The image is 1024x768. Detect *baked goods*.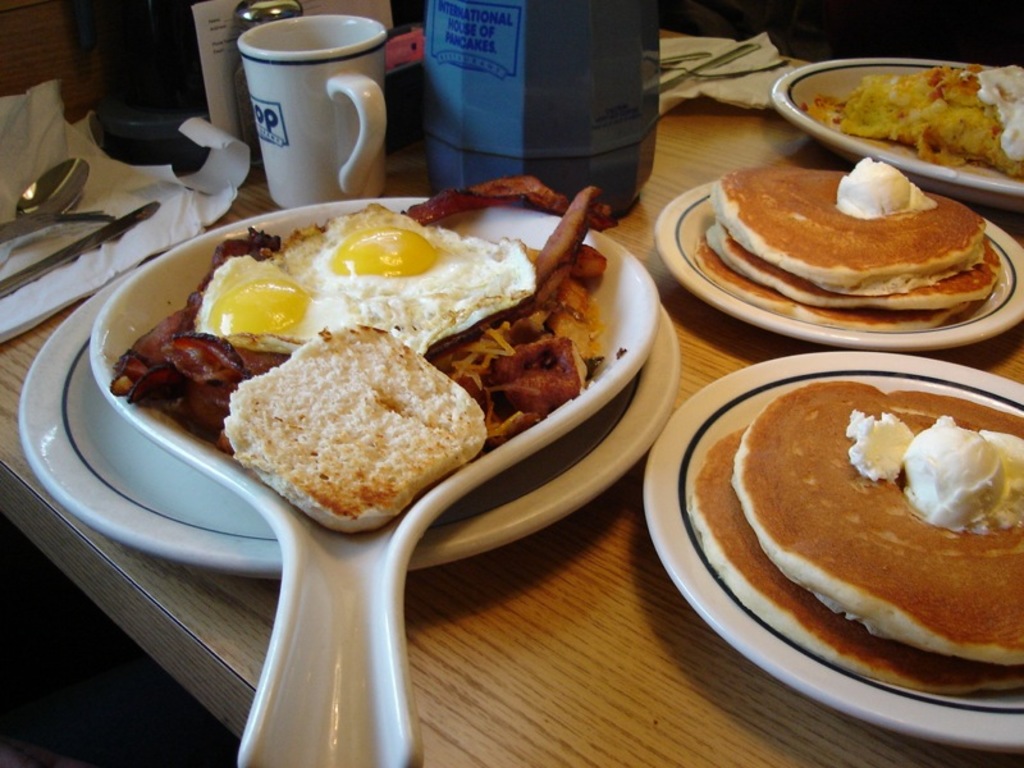
Detection: 234,332,476,534.
